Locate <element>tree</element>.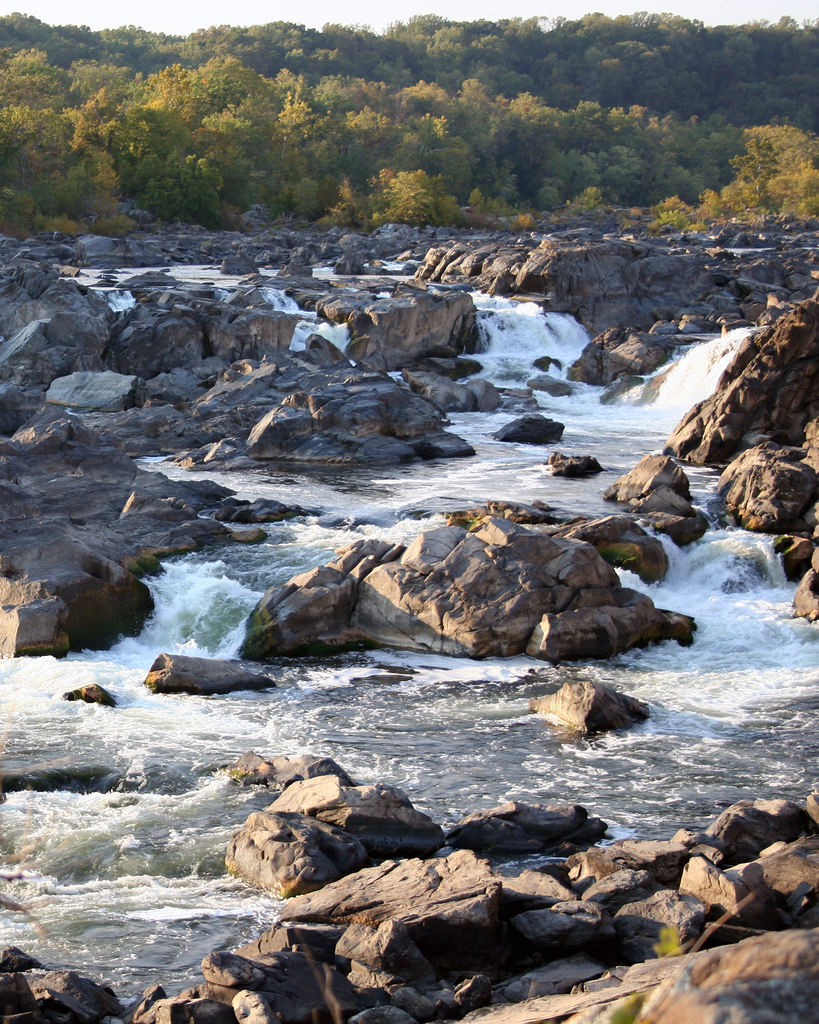
Bounding box: 439/76/549/216.
